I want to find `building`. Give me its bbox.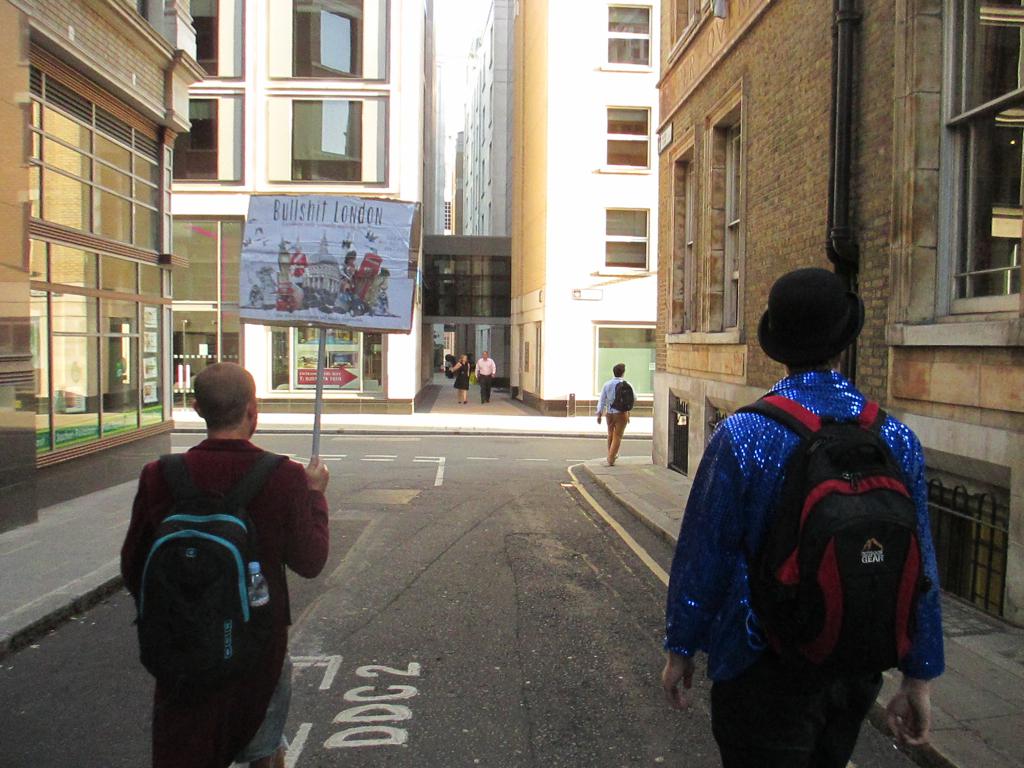
0,0,210,538.
